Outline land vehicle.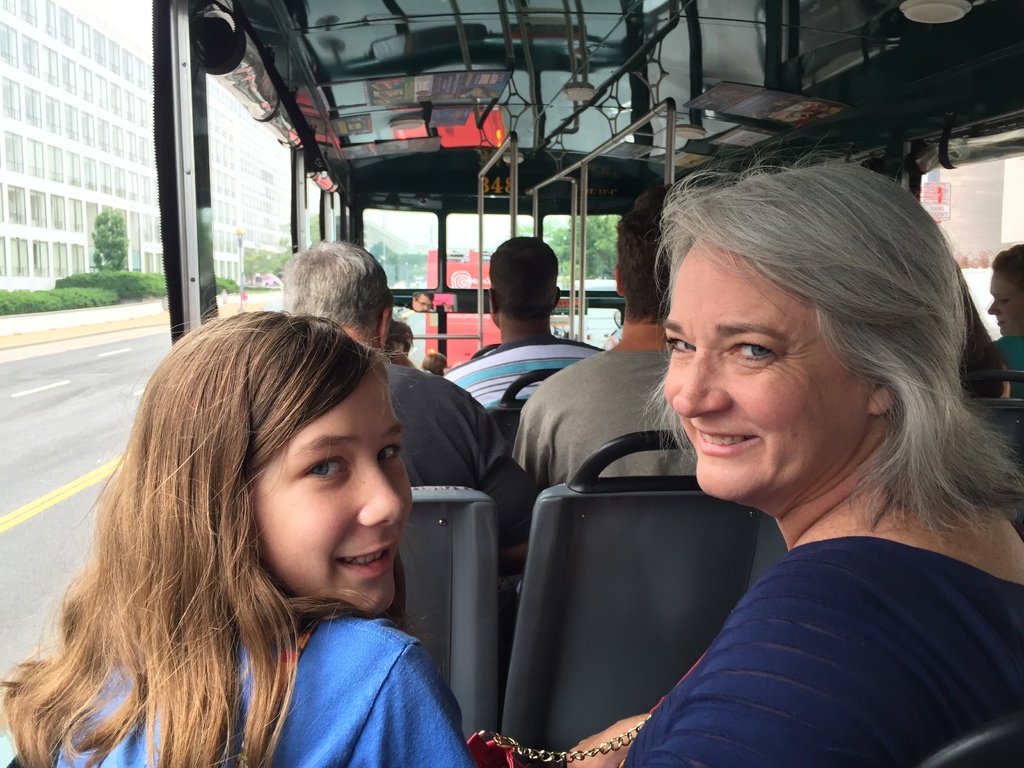
Outline: 0/0/1023/767.
